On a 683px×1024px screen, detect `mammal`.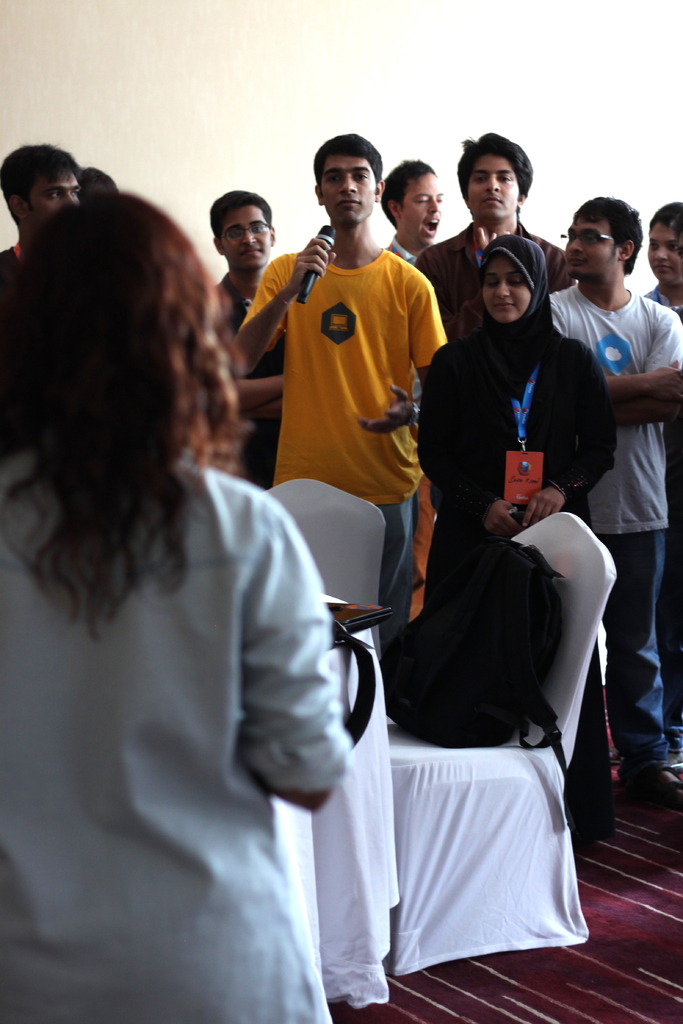
pyautogui.locateOnScreen(415, 126, 579, 342).
